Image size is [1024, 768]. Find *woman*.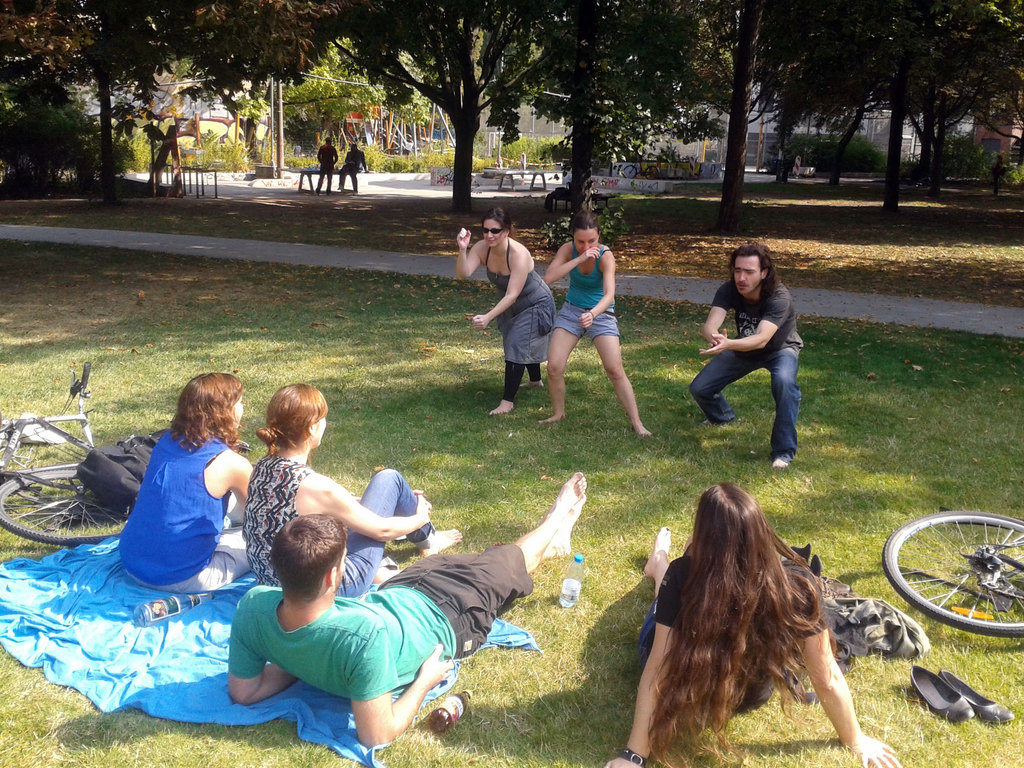
243/387/467/600.
